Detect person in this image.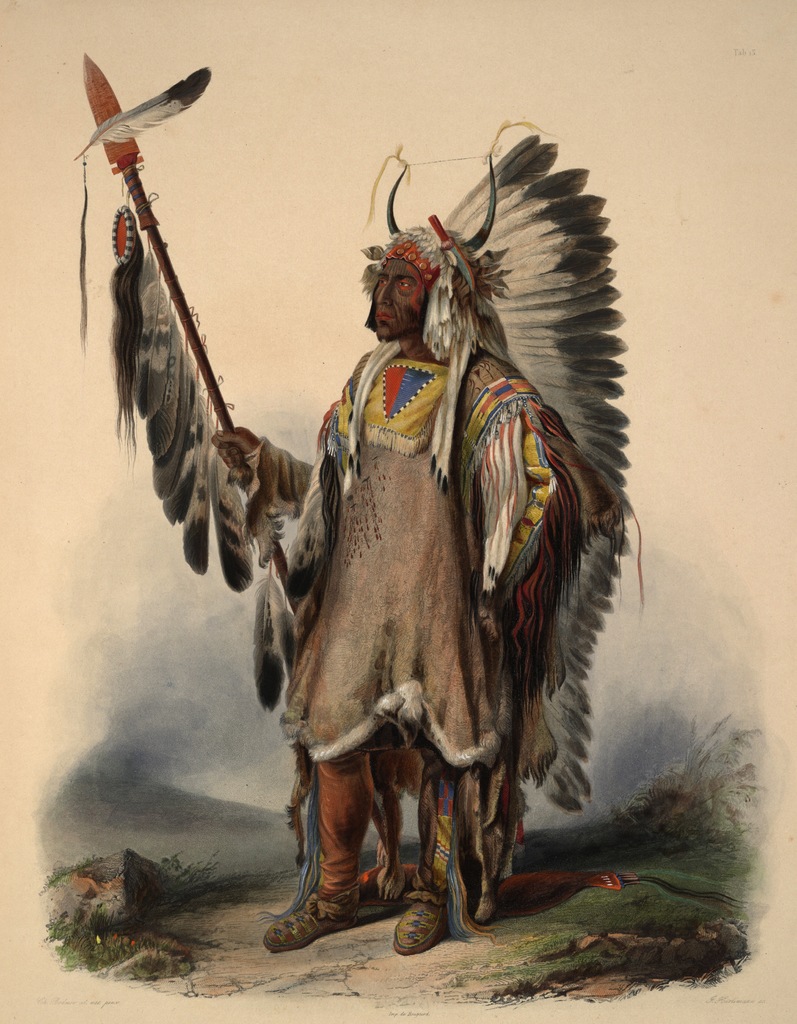
Detection: (left=148, top=92, right=598, bottom=996).
